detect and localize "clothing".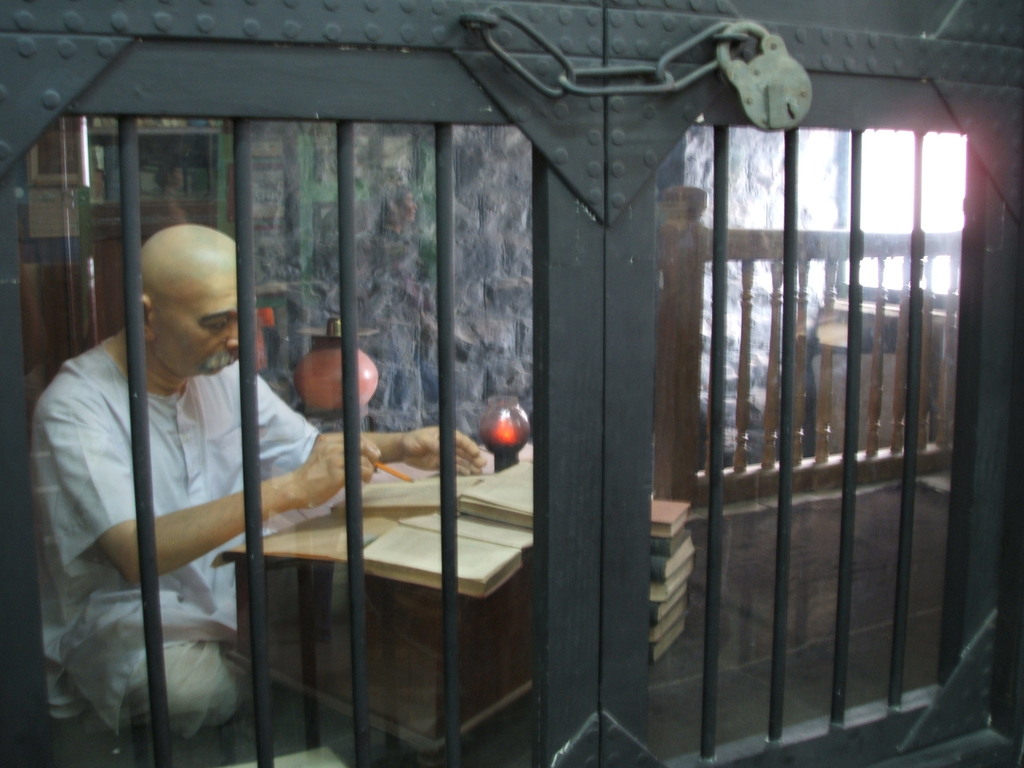
Localized at box(31, 328, 339, 762).
